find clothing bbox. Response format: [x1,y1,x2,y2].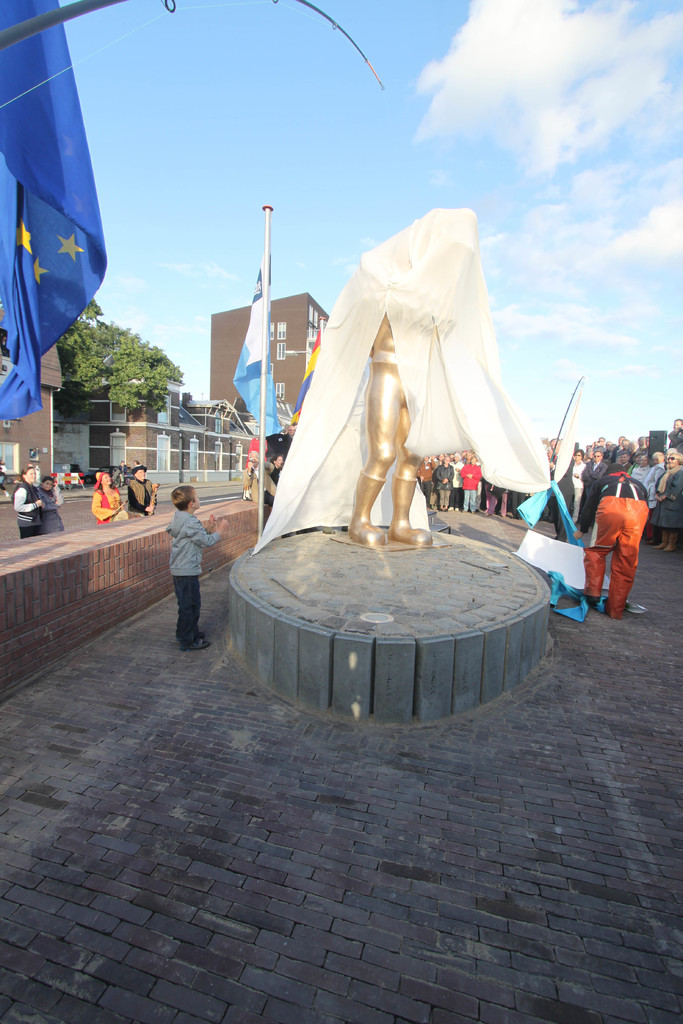
[574,472,651,619].
